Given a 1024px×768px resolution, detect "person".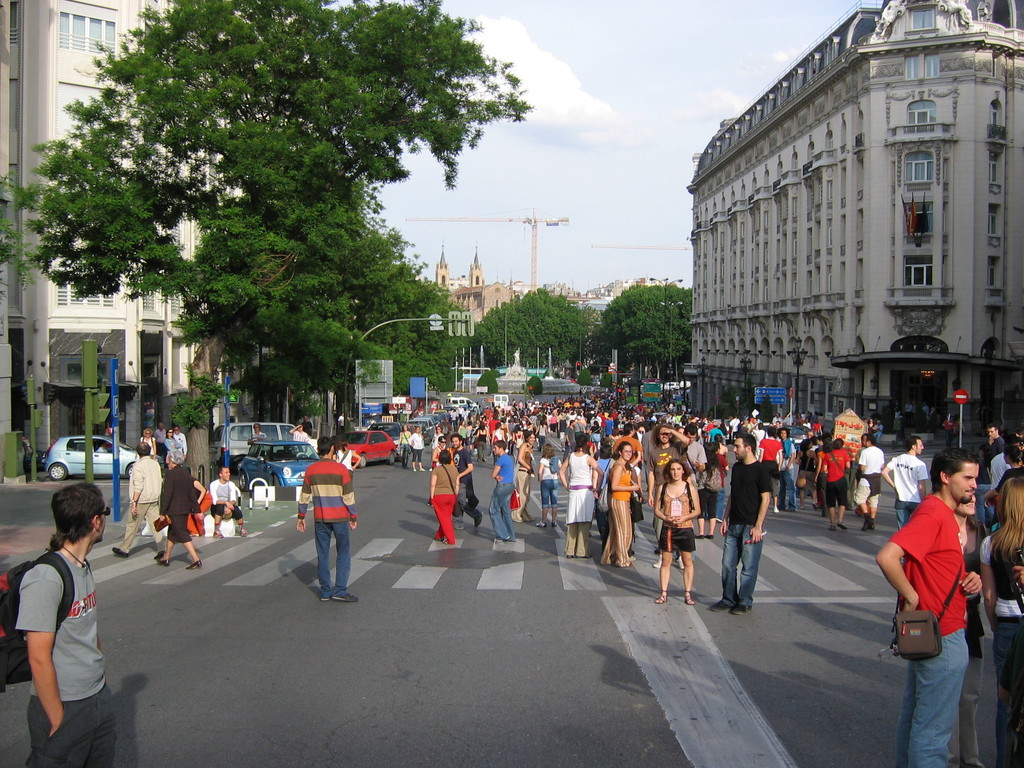
left=861, top=437, right=885, bottom=522.
